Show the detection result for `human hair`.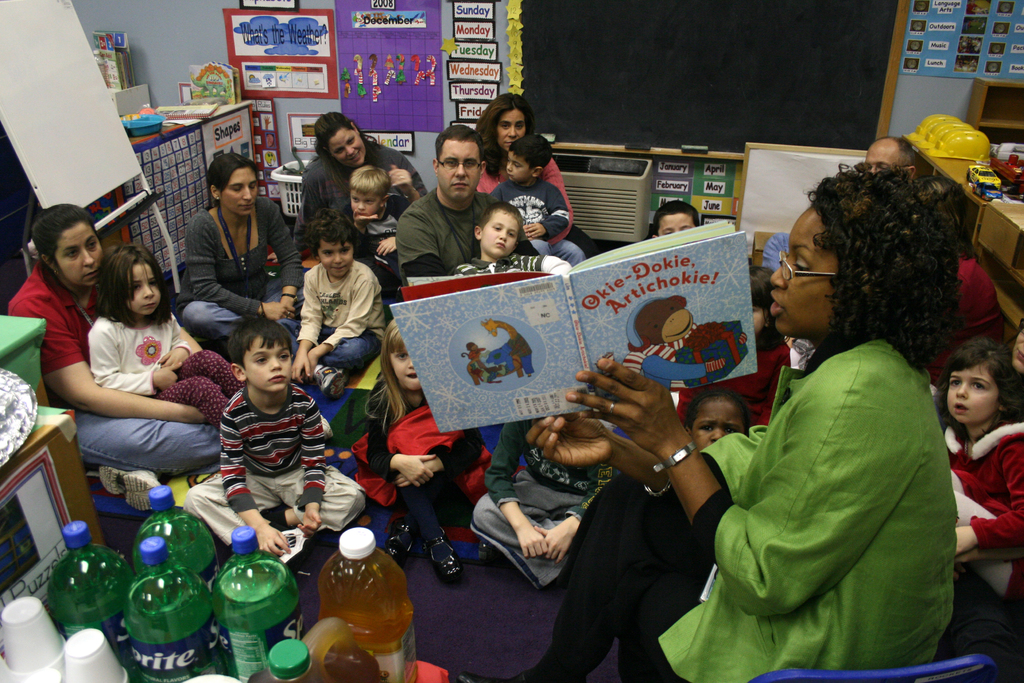
[left=508, top=135, right=556, bottom=176].
